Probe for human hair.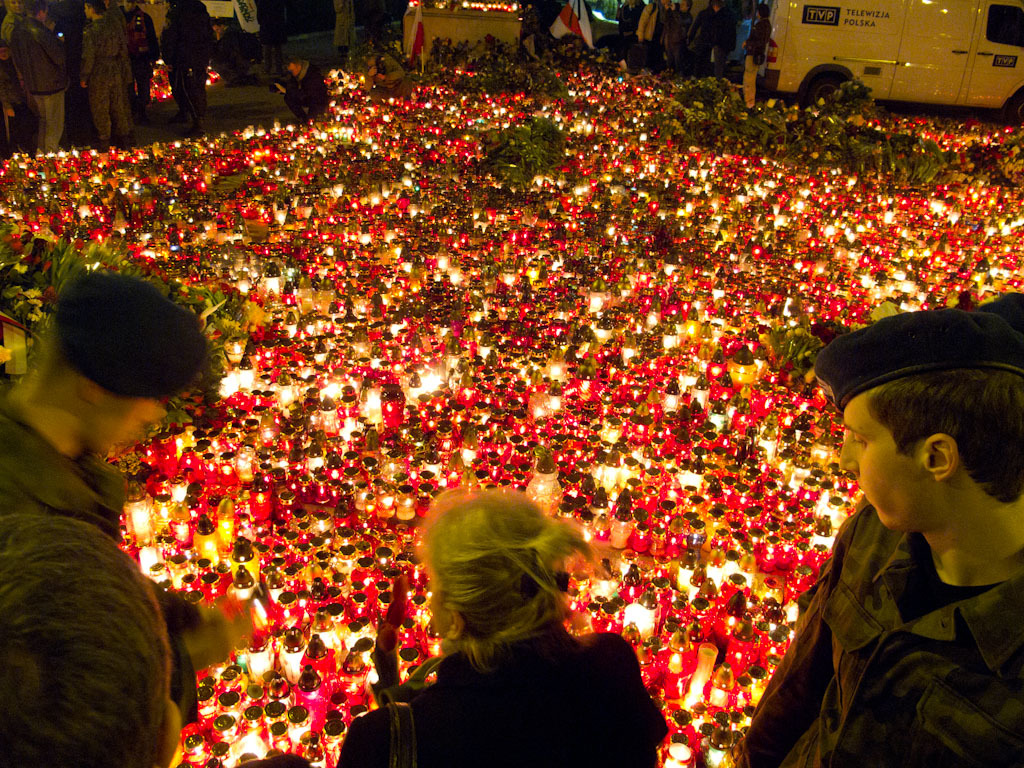
Probe result: BBox(411, 502, 590, 697).
